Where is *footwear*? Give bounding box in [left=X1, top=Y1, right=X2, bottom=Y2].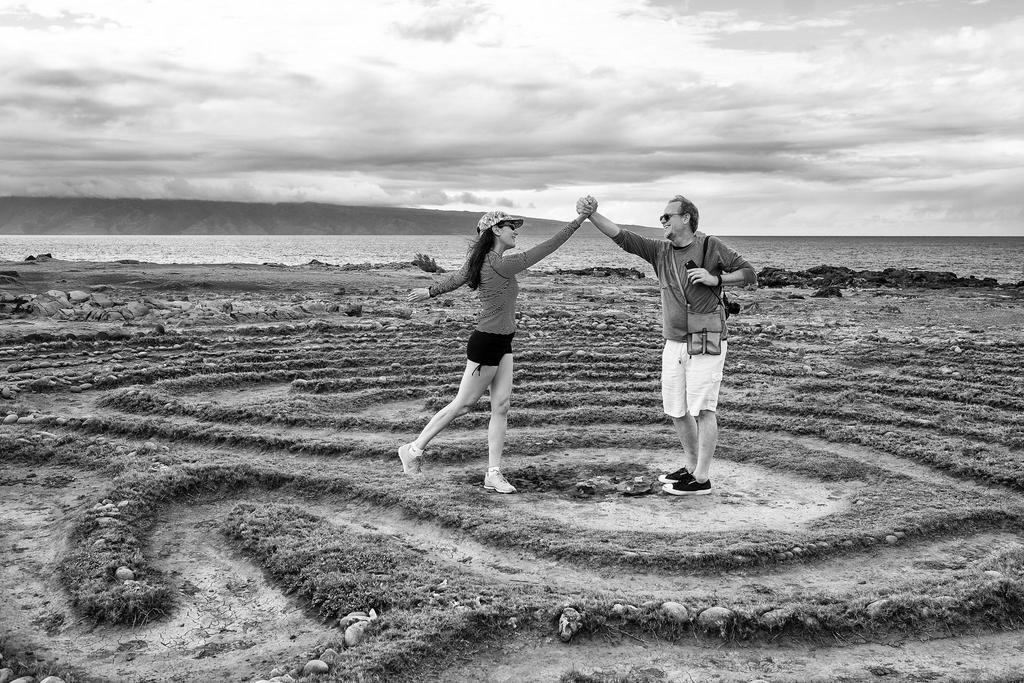
[left=661, top=472, right=712, bottom=495].
